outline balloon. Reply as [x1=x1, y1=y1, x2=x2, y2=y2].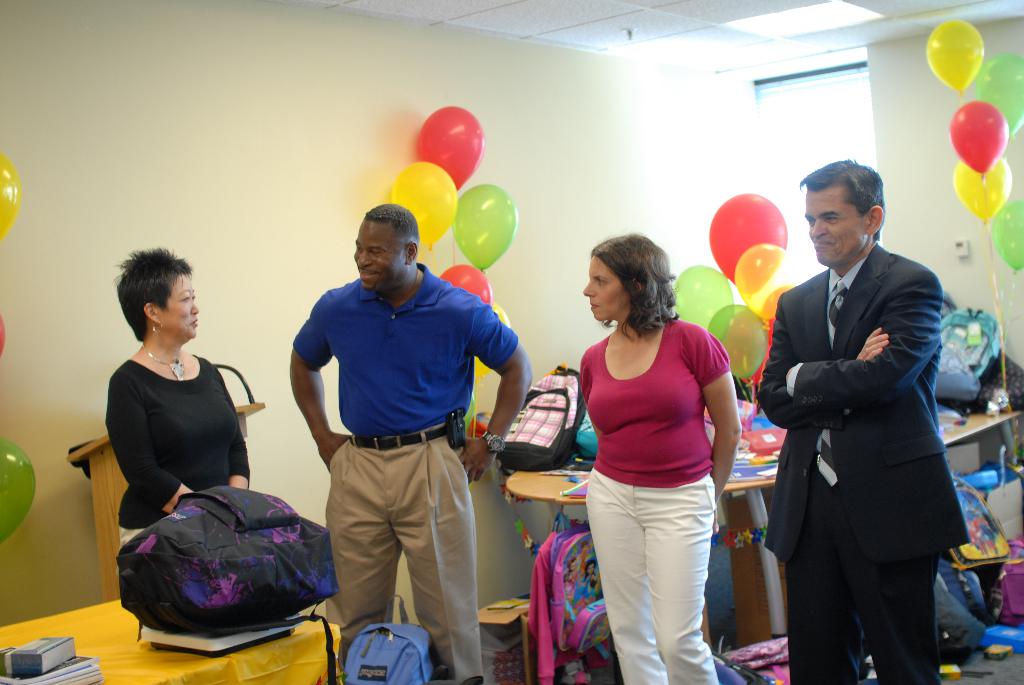
[x1=953, y1=155, x2=1012, y2=223].
